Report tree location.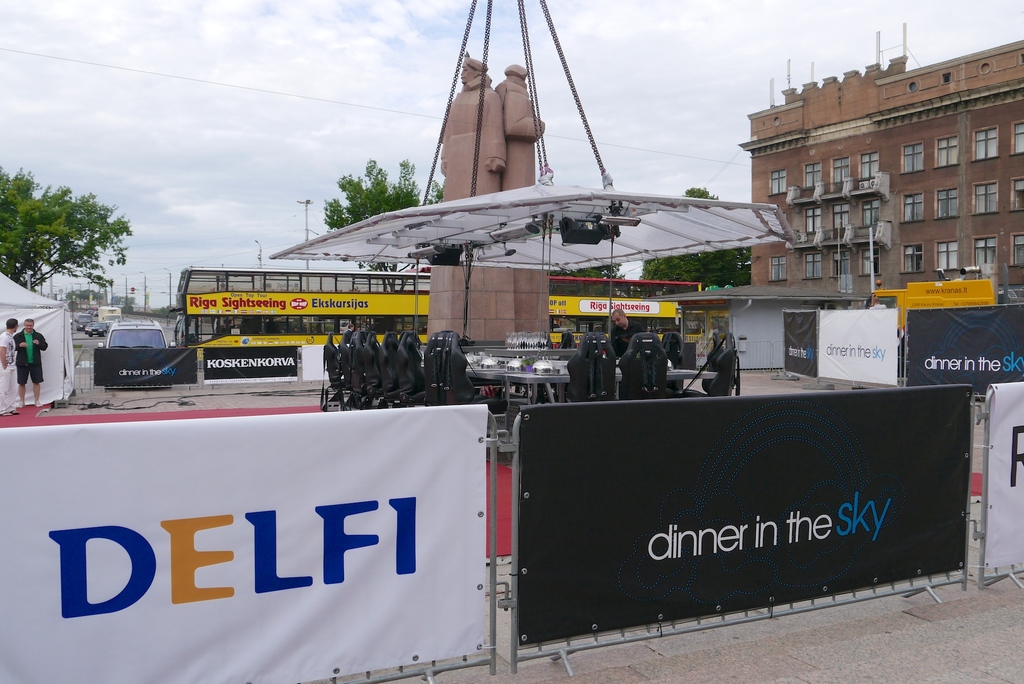
Report: BBox(312, 154, 442, 233).
